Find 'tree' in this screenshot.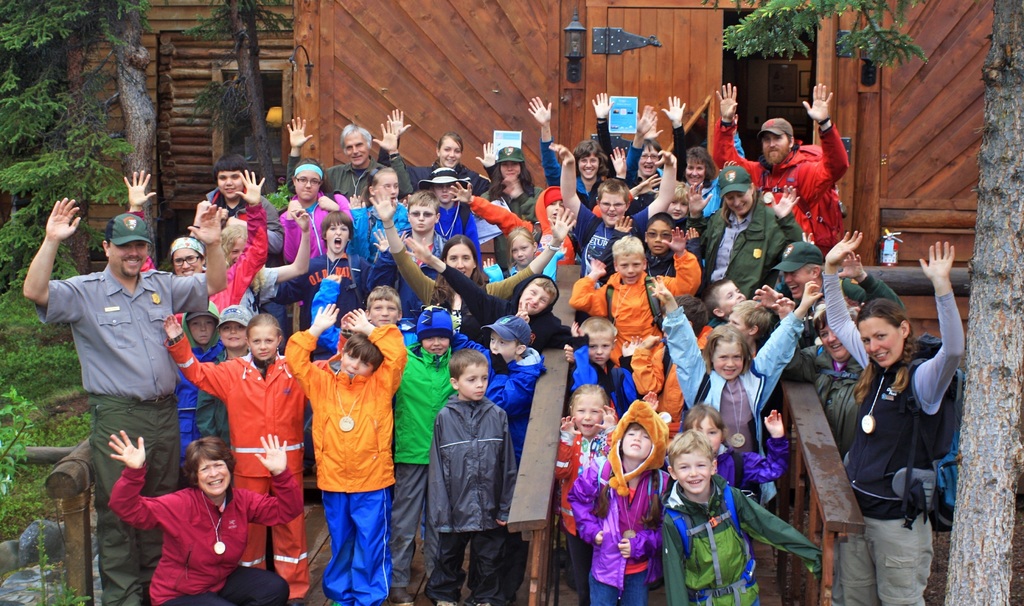
The bounding box for 'tree' is Rect(171, 0, 296, 207).
